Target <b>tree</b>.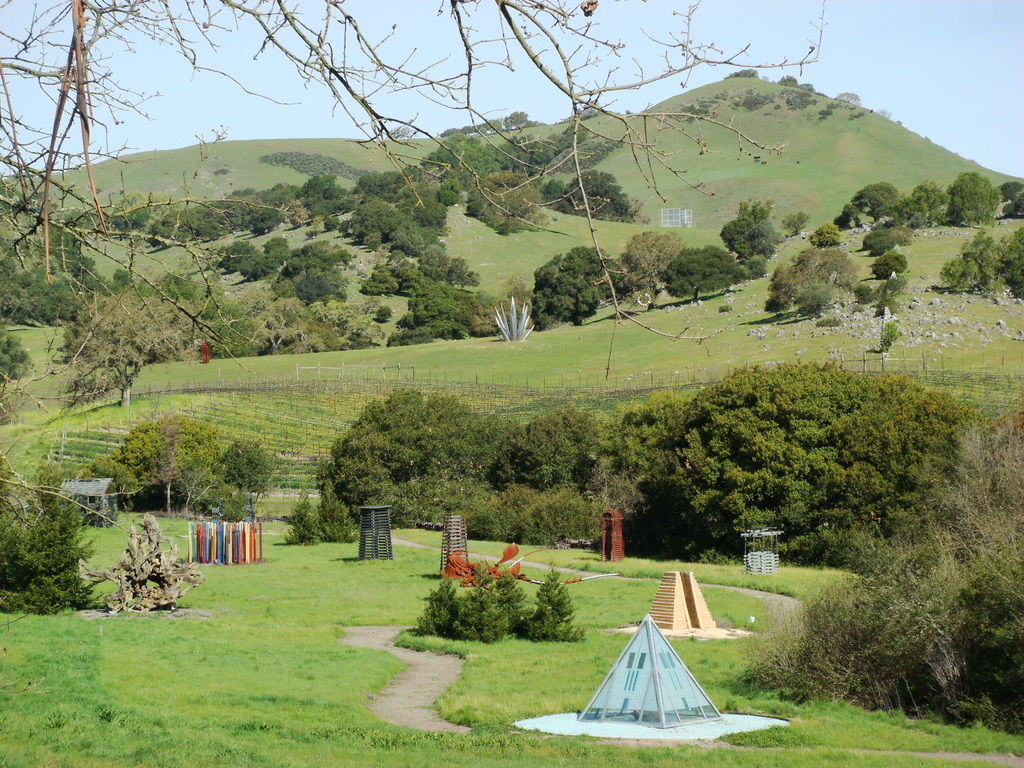
Target region: [868,239,895,257].
